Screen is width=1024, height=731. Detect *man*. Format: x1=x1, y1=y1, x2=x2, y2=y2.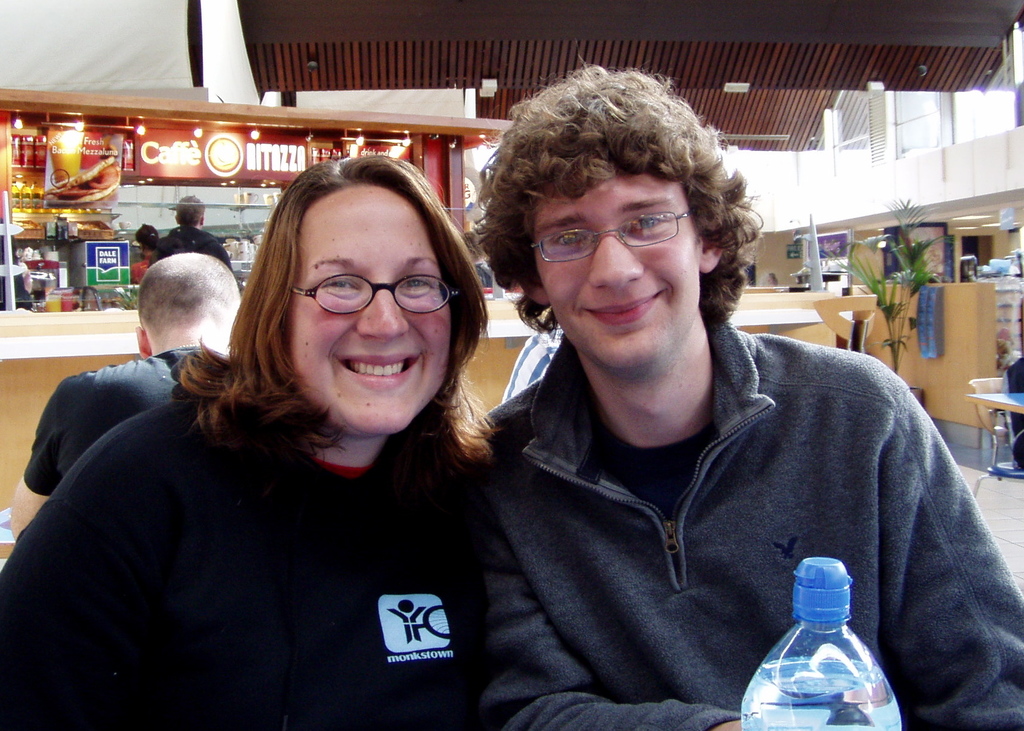
x1=4, y1=255, x2=245, y2=549.
